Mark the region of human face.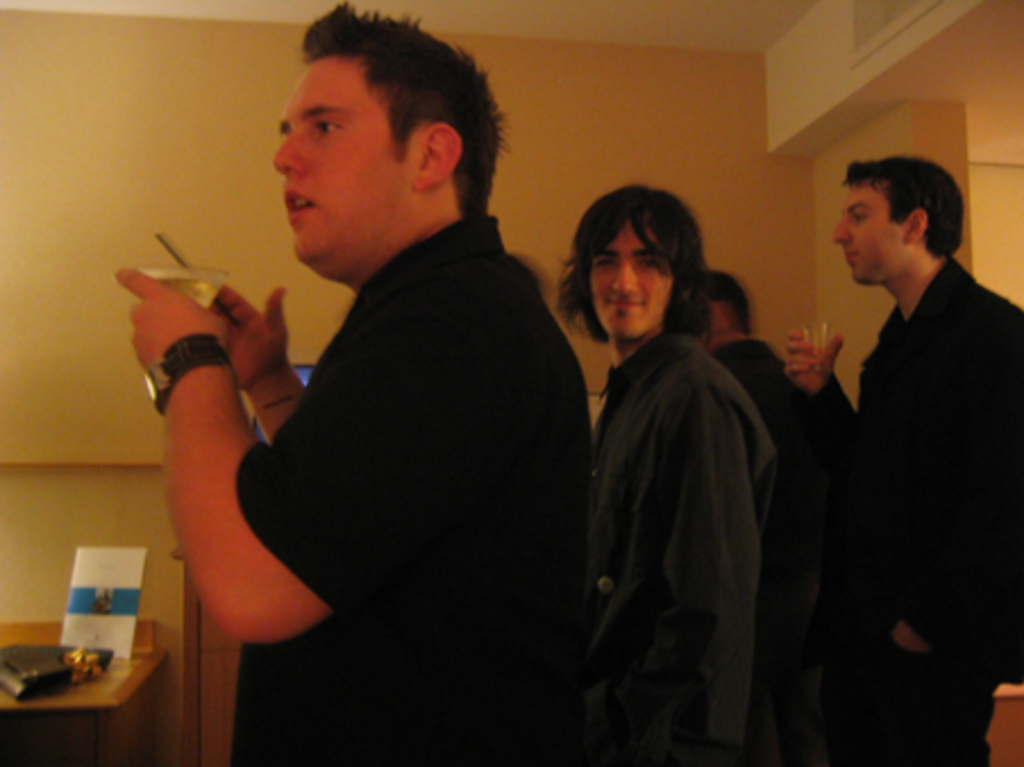
Region: <box>275,54,418,254</box>.
